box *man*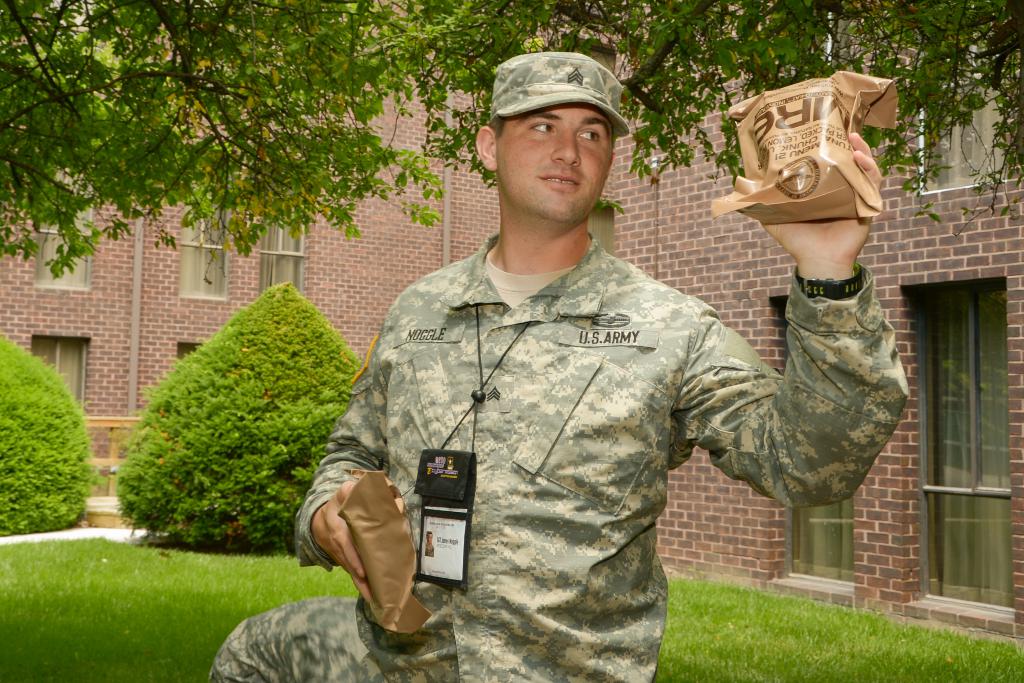
<bbox>208, 51, 907, 682</bbox>
